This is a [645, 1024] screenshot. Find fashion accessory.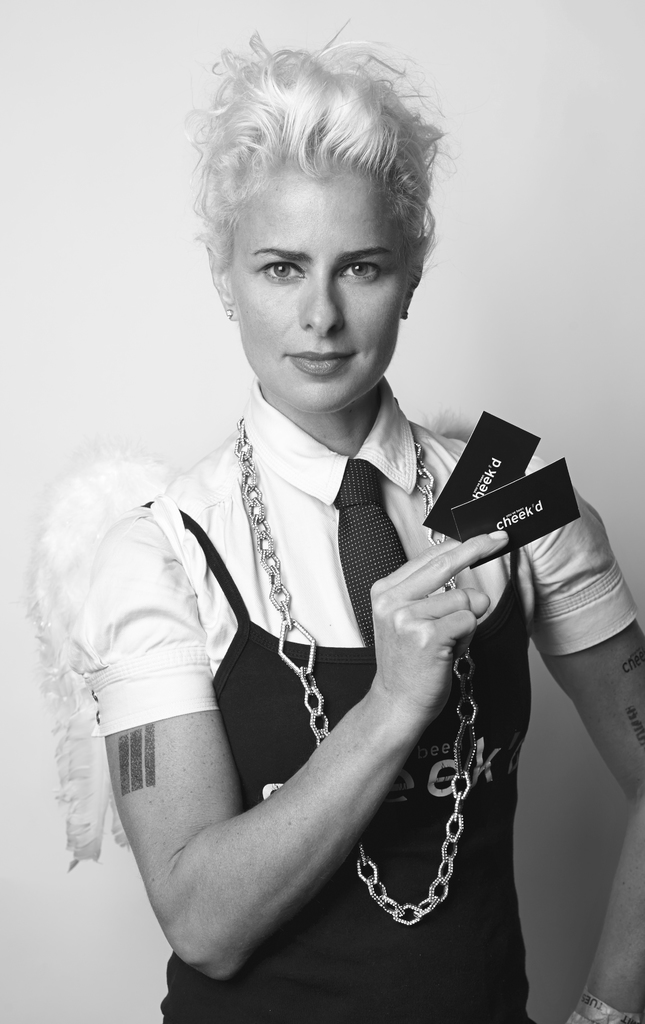
Bounding box: bbox(229, 408, 478, 922).
